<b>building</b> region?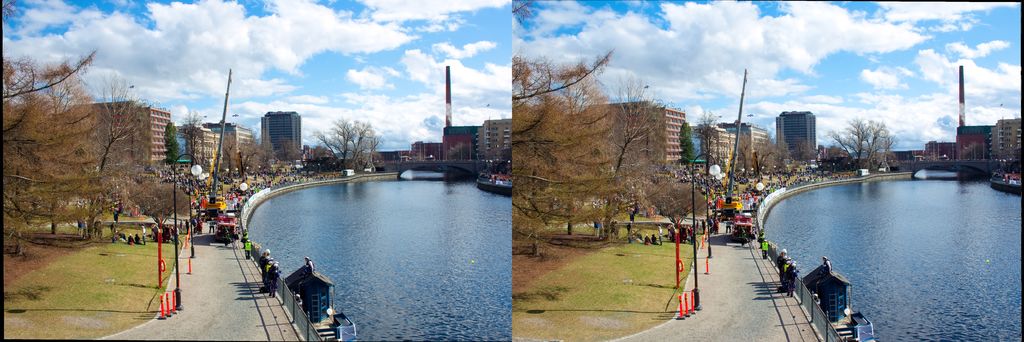
719, 123, 764, 162
